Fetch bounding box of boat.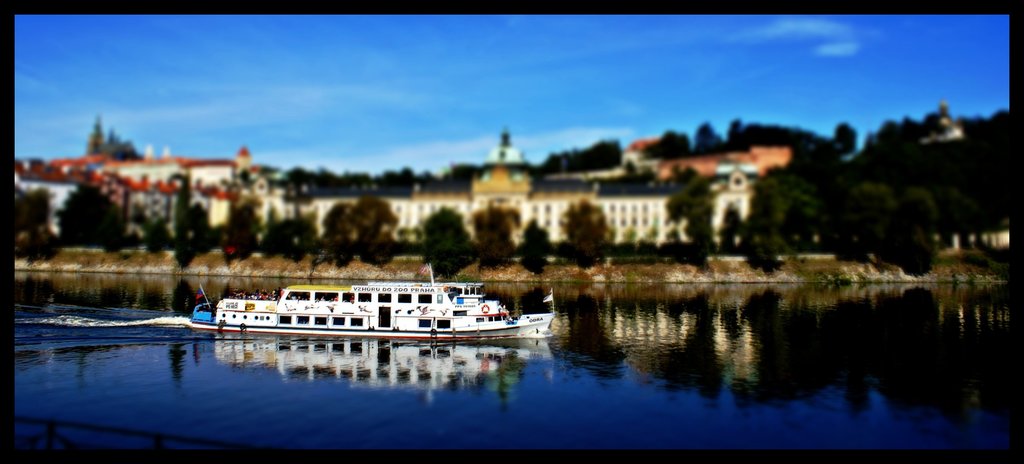
Bbox: 187, 260, 584, 344.
